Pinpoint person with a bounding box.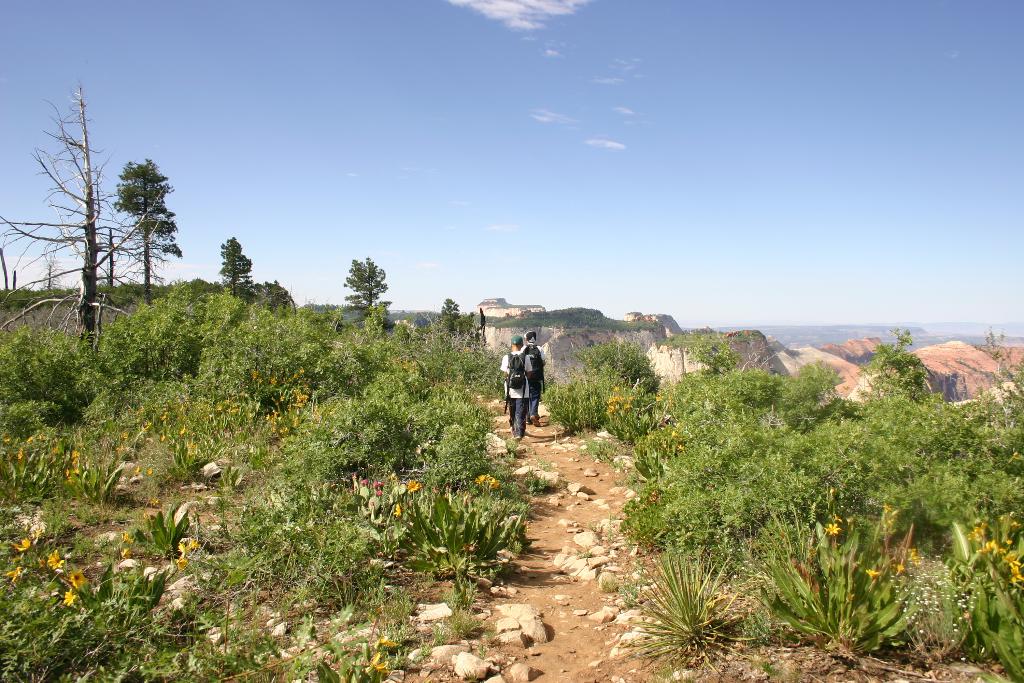
x1=498, y1=340, x2=534, y2=452.
